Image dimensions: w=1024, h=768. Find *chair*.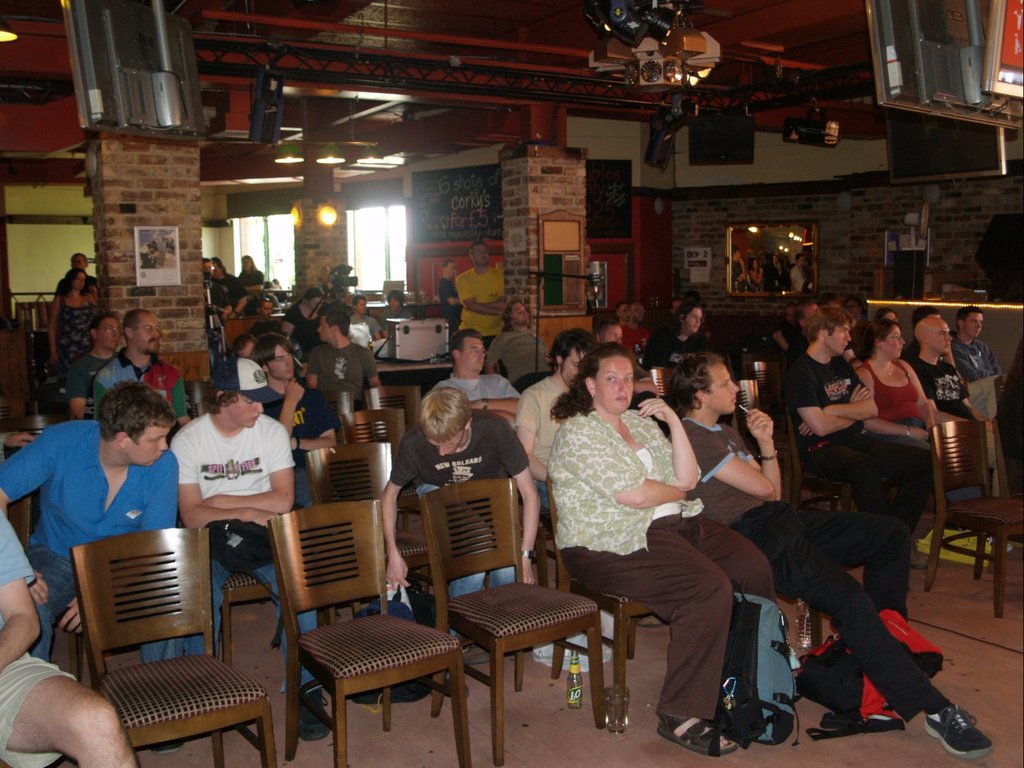
{"left": 733, "top": 378, "right": 762, "bottom": 452}.
